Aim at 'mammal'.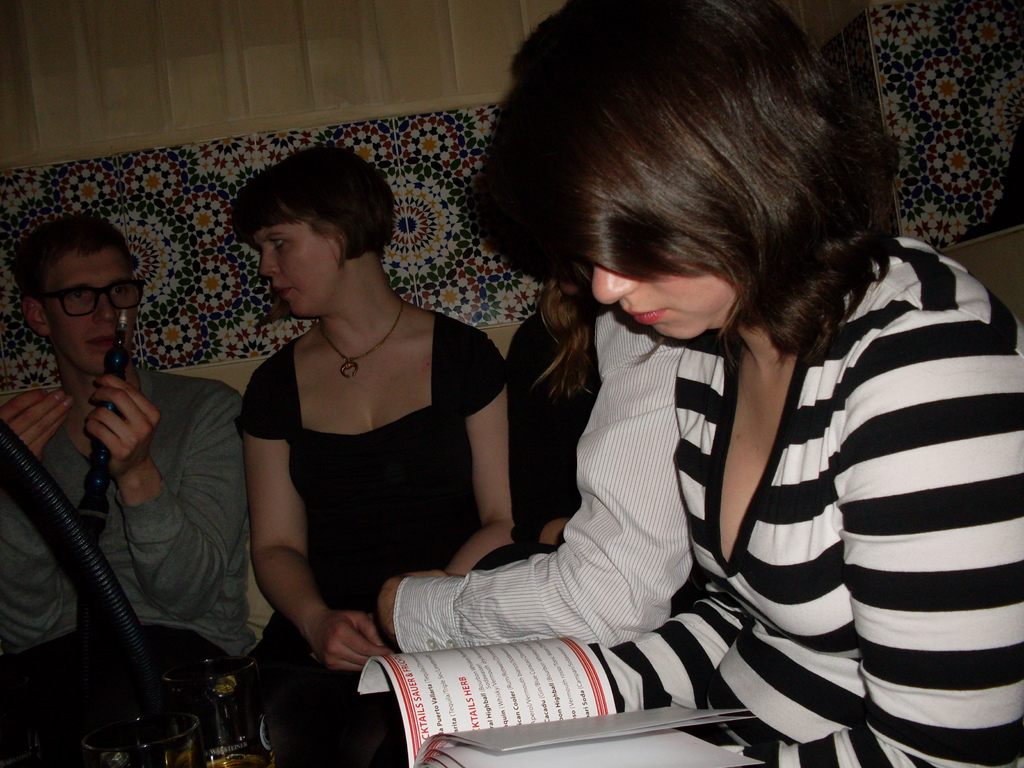
Aimed at l=0, t=219, r=240, b=767.
